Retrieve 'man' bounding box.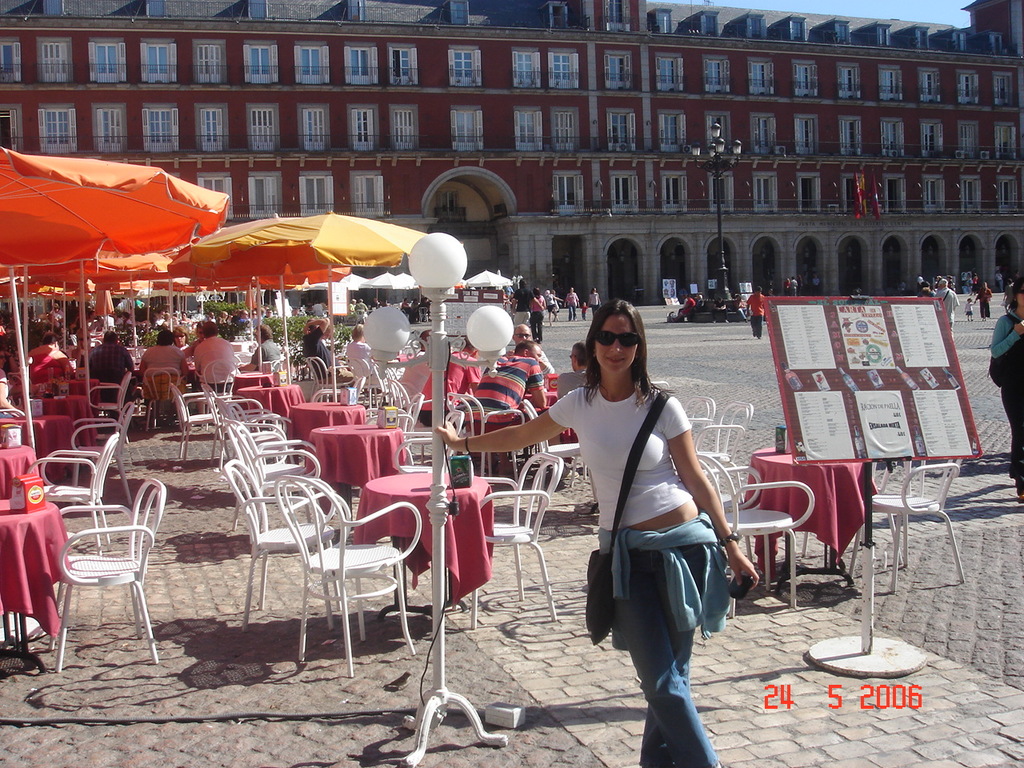
Bounding box: 357 301 366 314.
